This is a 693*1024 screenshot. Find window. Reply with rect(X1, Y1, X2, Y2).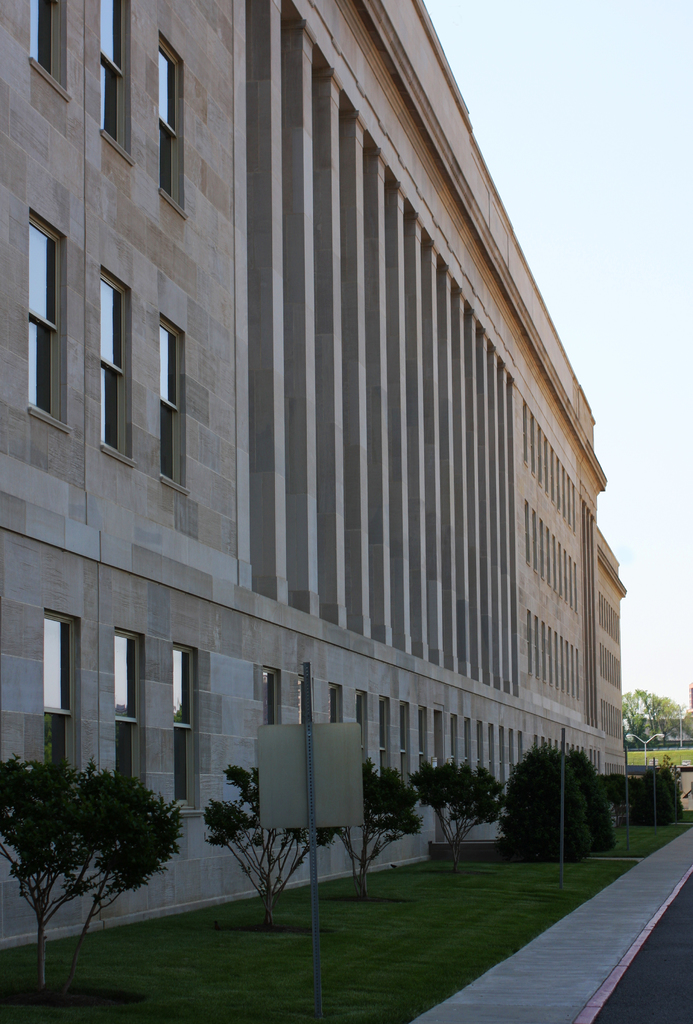
rect(376, 696, 388, 771).
